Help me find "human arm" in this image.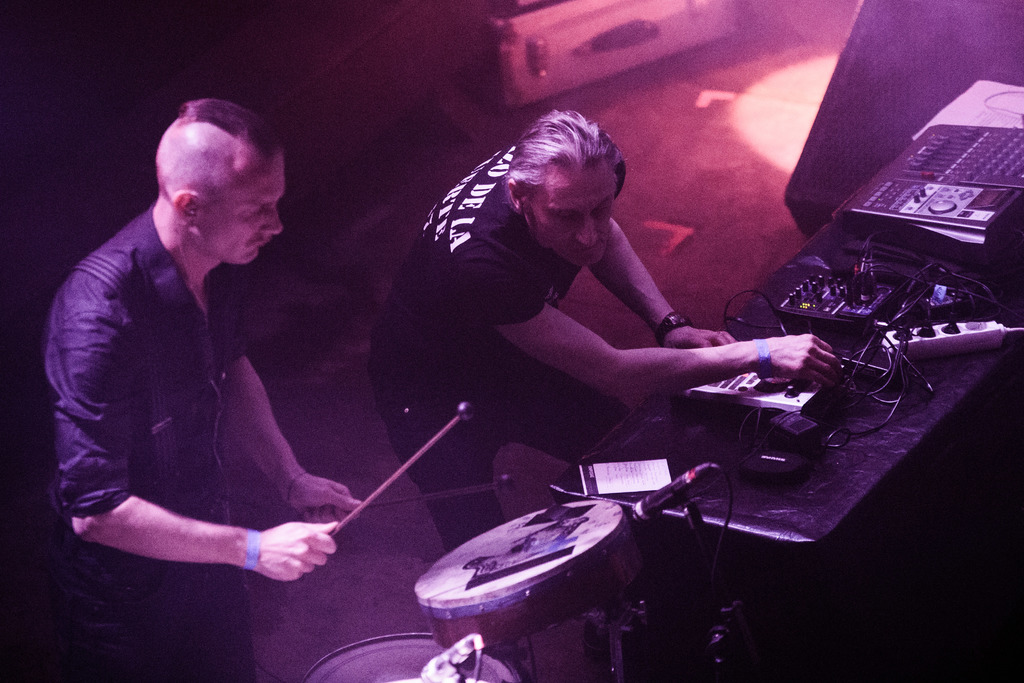
Found it: <region>72, 433, 264, 593</region>.
